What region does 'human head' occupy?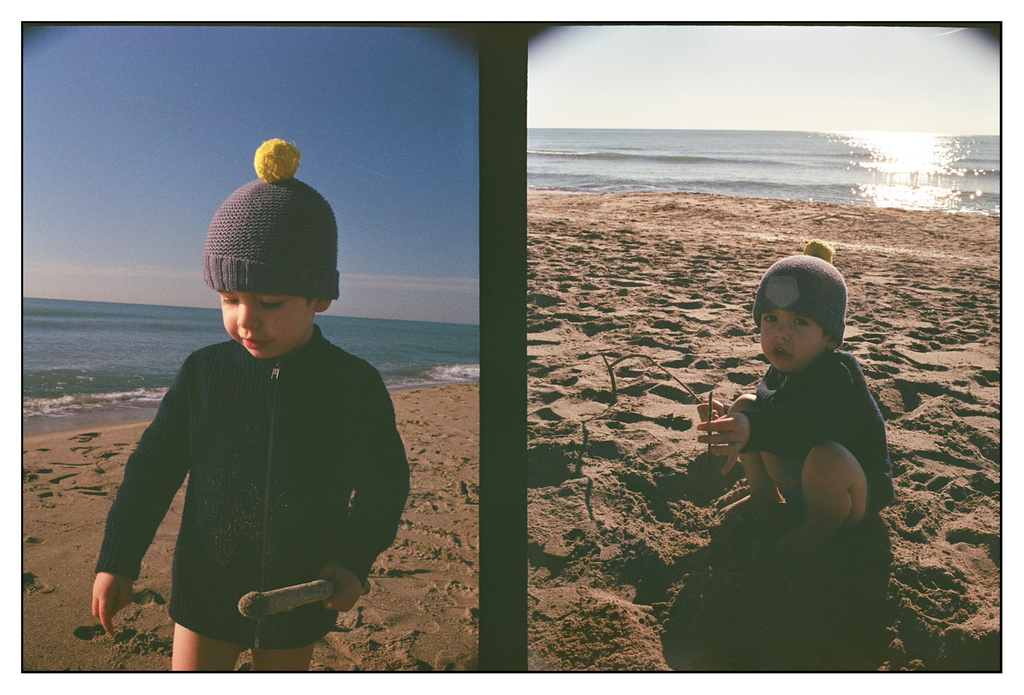
[left=199, top=177, right=338, bottom=363].
